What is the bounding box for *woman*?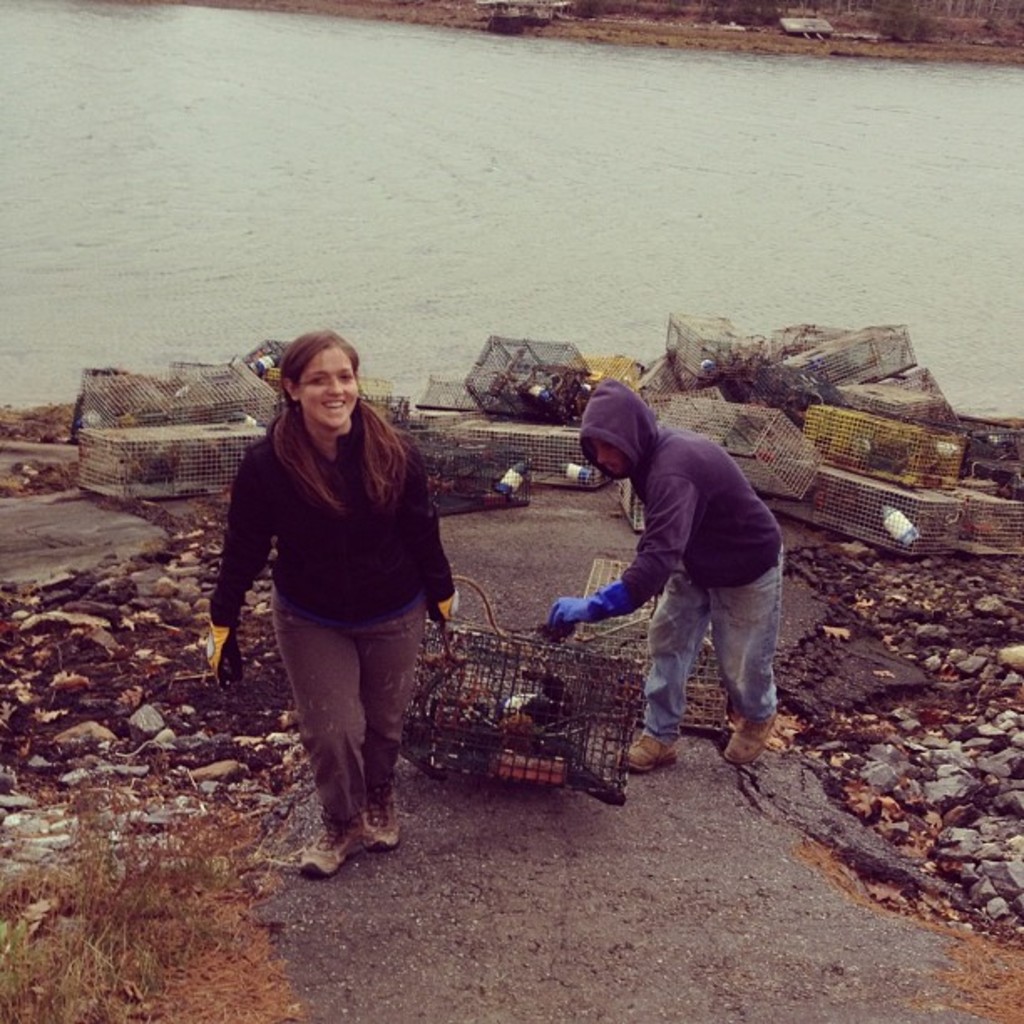
<bbox>206, 303, 474, 883</bbox>.
